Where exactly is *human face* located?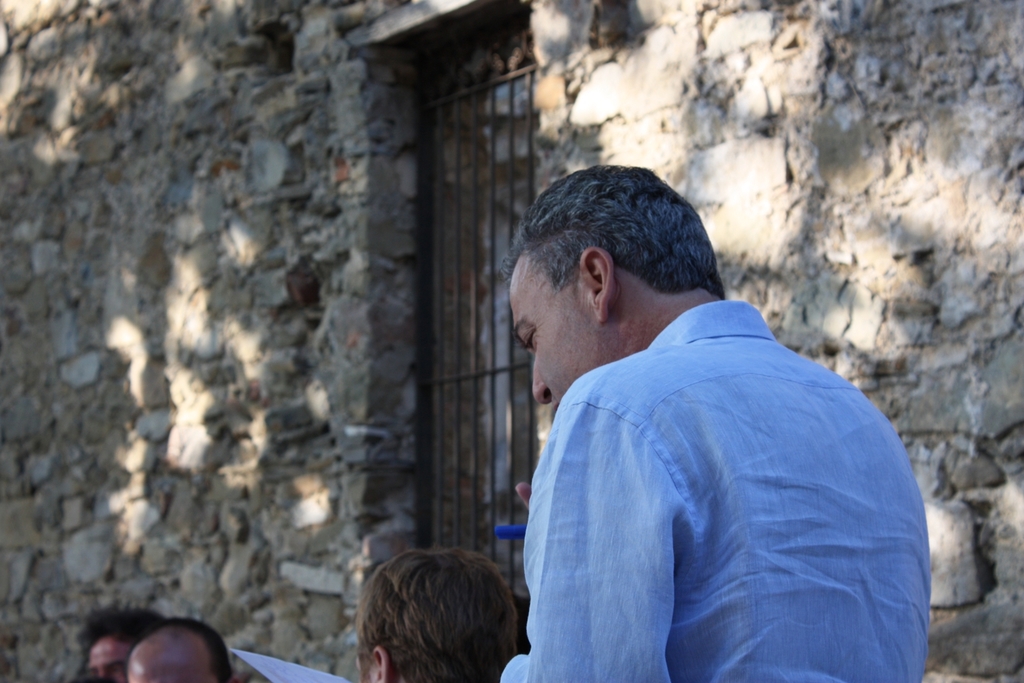
Its bounding box is bbox=[92, 639, 129, 682].
